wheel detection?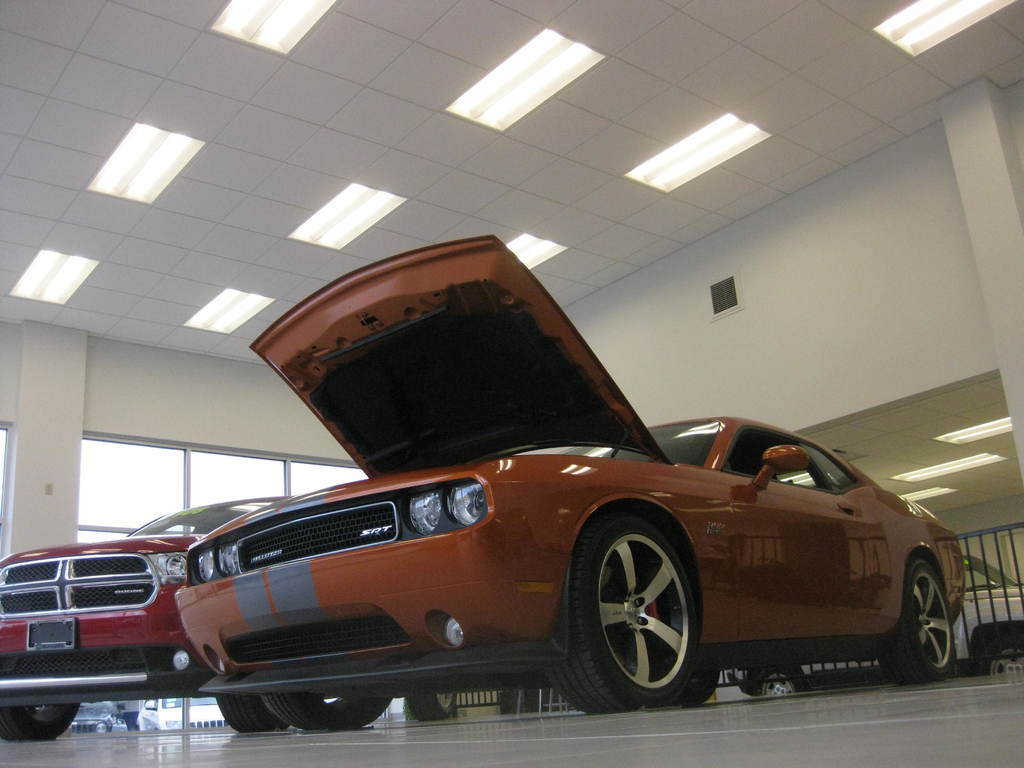
pyautogui.locateOnScreen(215, 691, 286, 735)
